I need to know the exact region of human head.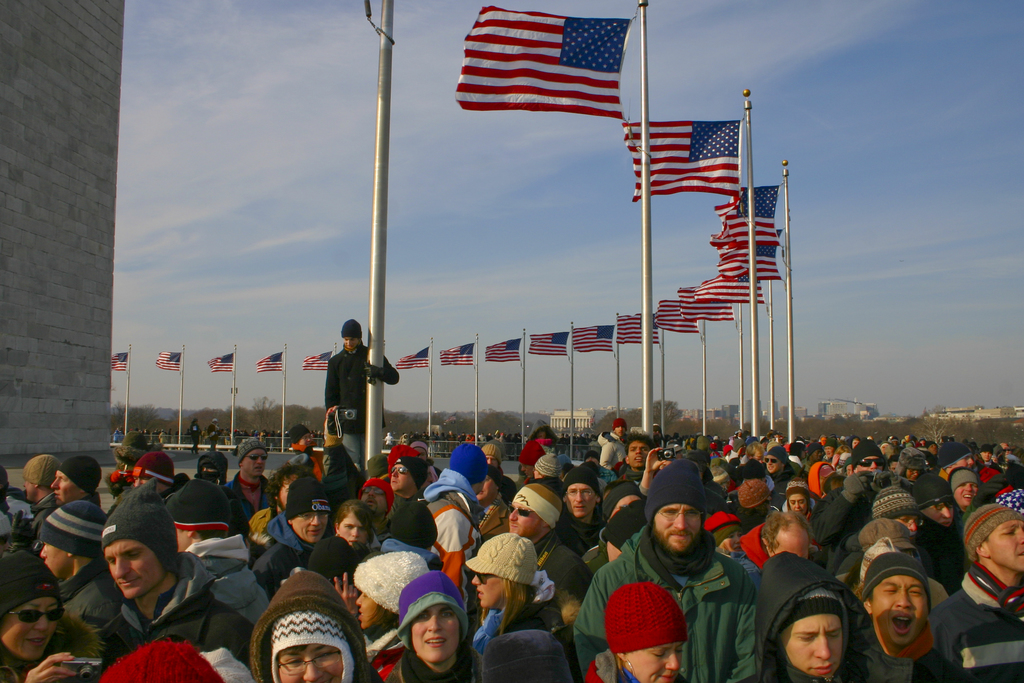
Region: 408:572:466:661.
